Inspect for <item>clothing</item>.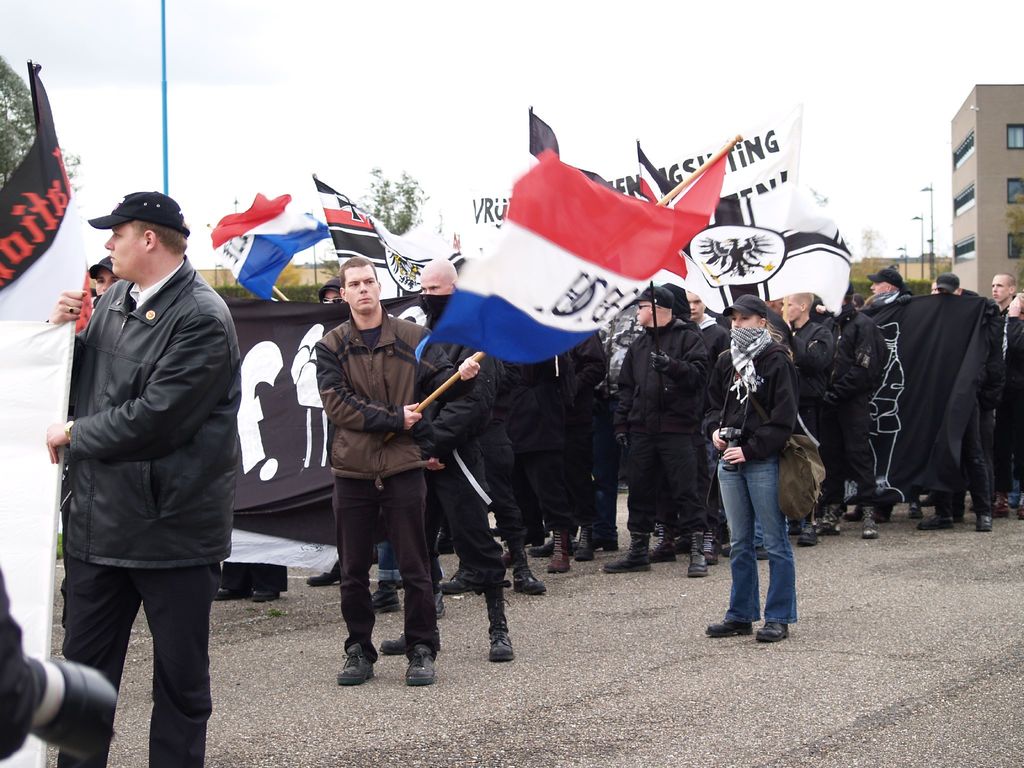
Inspection: <bbox>65, 254, 248, 767</bbox>.
